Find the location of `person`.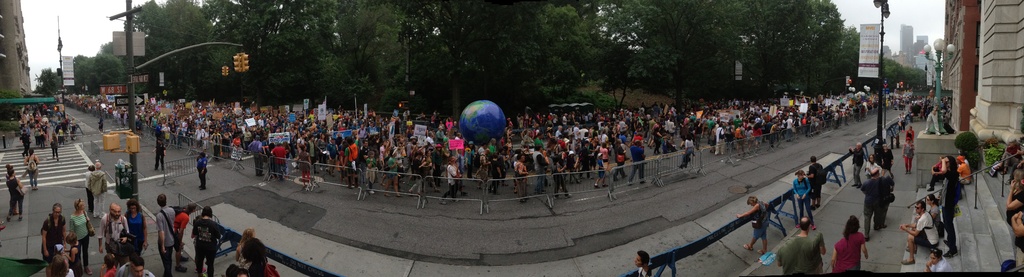
Location: (568,149,578,183).
